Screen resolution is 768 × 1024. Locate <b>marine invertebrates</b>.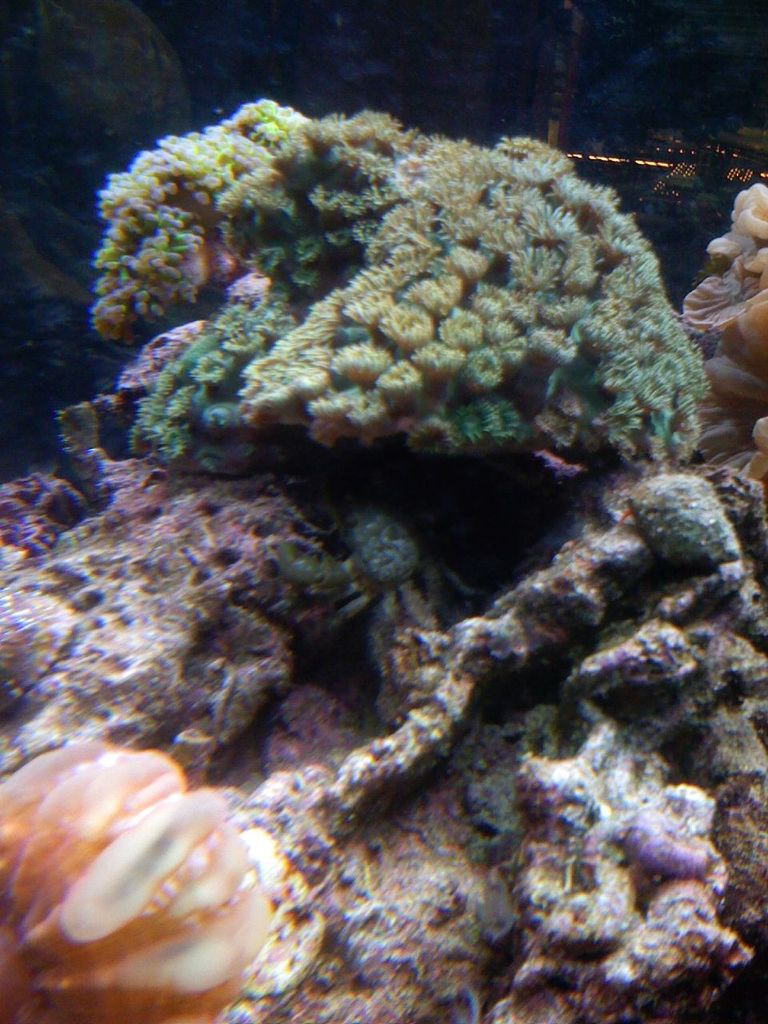
region(102, 114, 685, 510).
